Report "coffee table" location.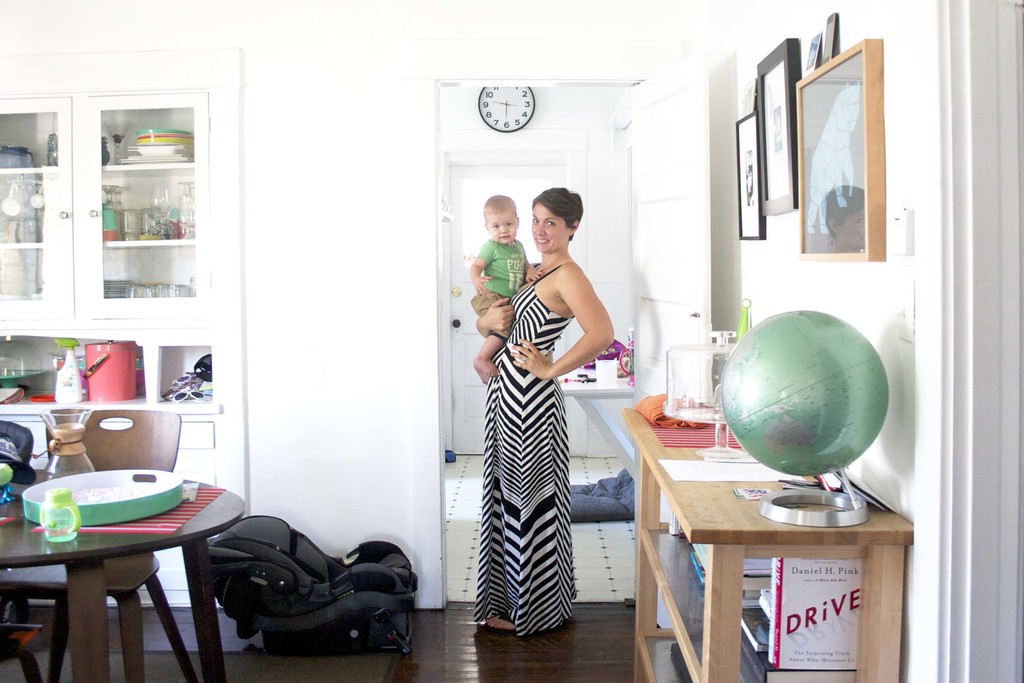
Report: {"x1": 24, "y1": 450, "x2": 233, "y2": 674}.
